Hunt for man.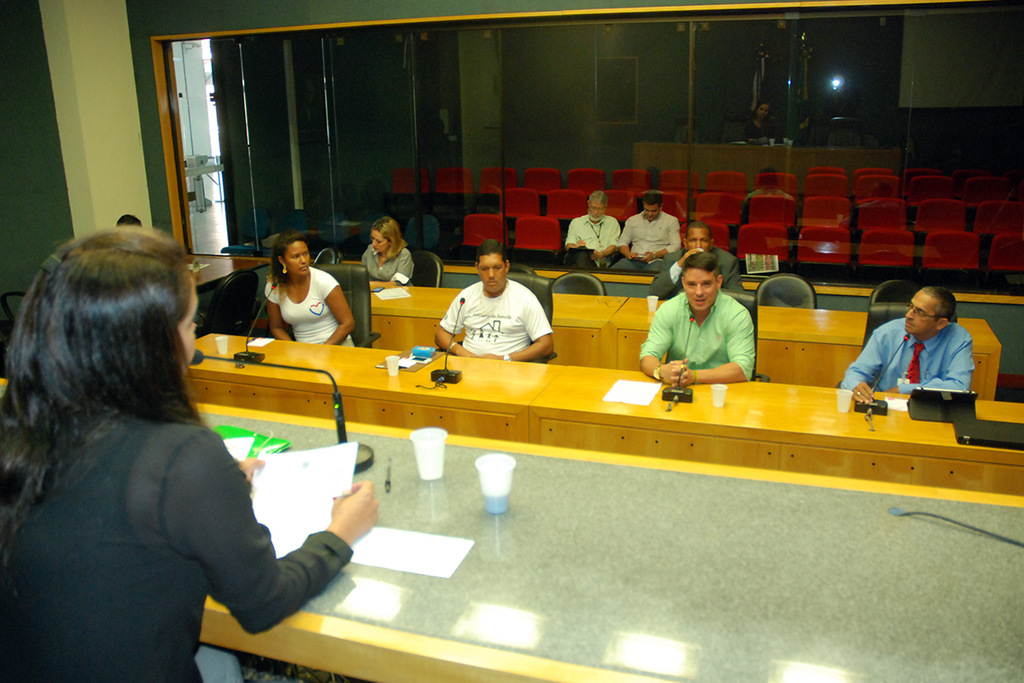
Hunted down at (x1=646, y1=217, x2=751, y2=304).
